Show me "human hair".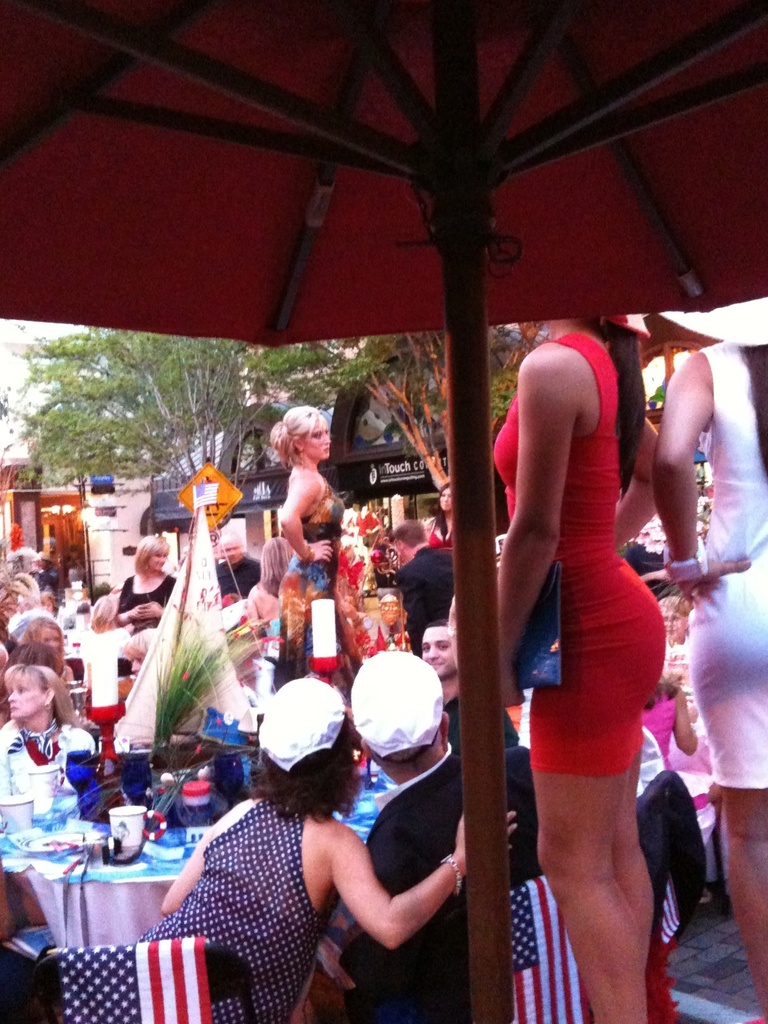
"human hair" is here: l=259, t=538, r=294, b=597.
